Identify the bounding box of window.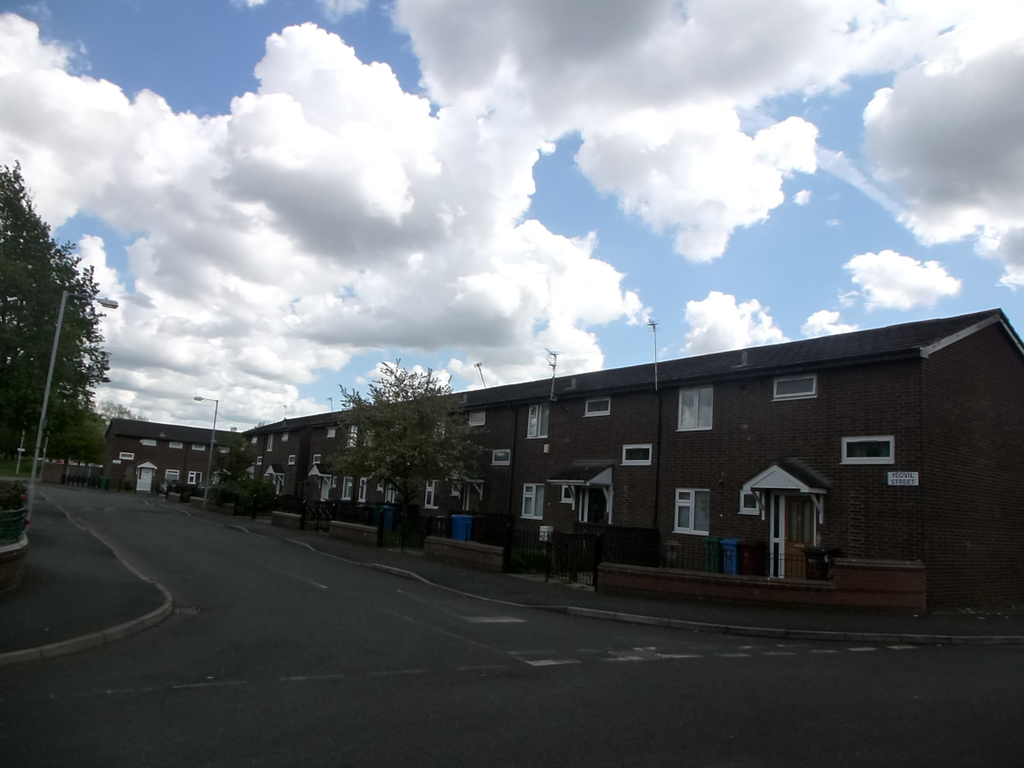
bbox(166, 468, 180, 487).
